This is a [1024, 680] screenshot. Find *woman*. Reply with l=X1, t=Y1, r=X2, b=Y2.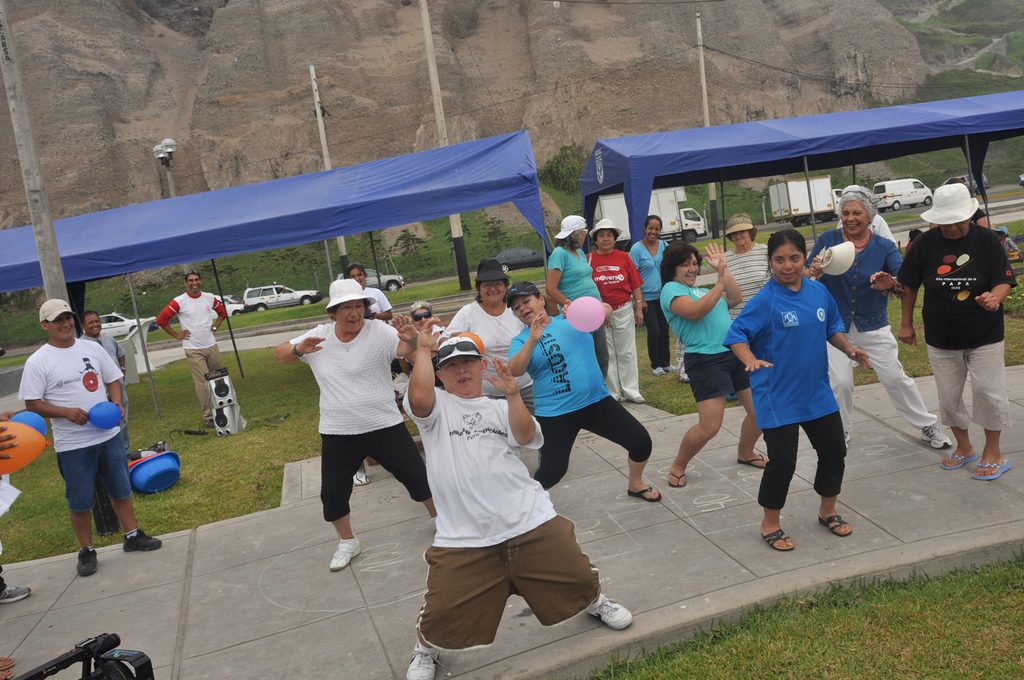
l=663, t=245, r=762, b=486.
